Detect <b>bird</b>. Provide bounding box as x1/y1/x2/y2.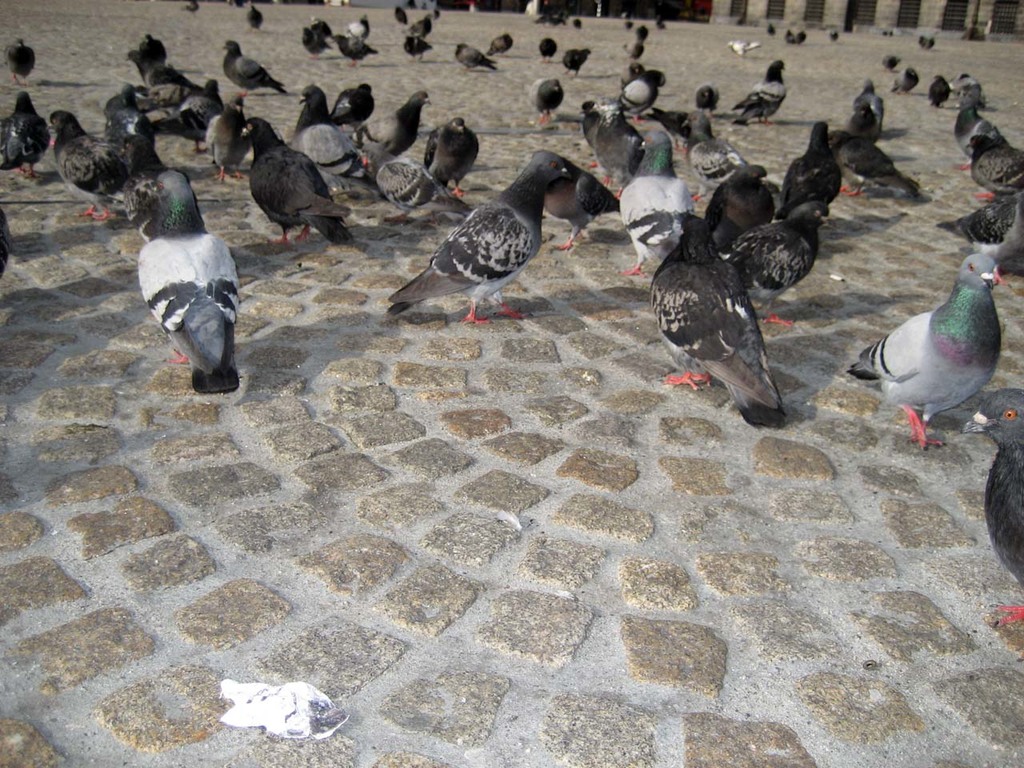
967/133/1023/203.
